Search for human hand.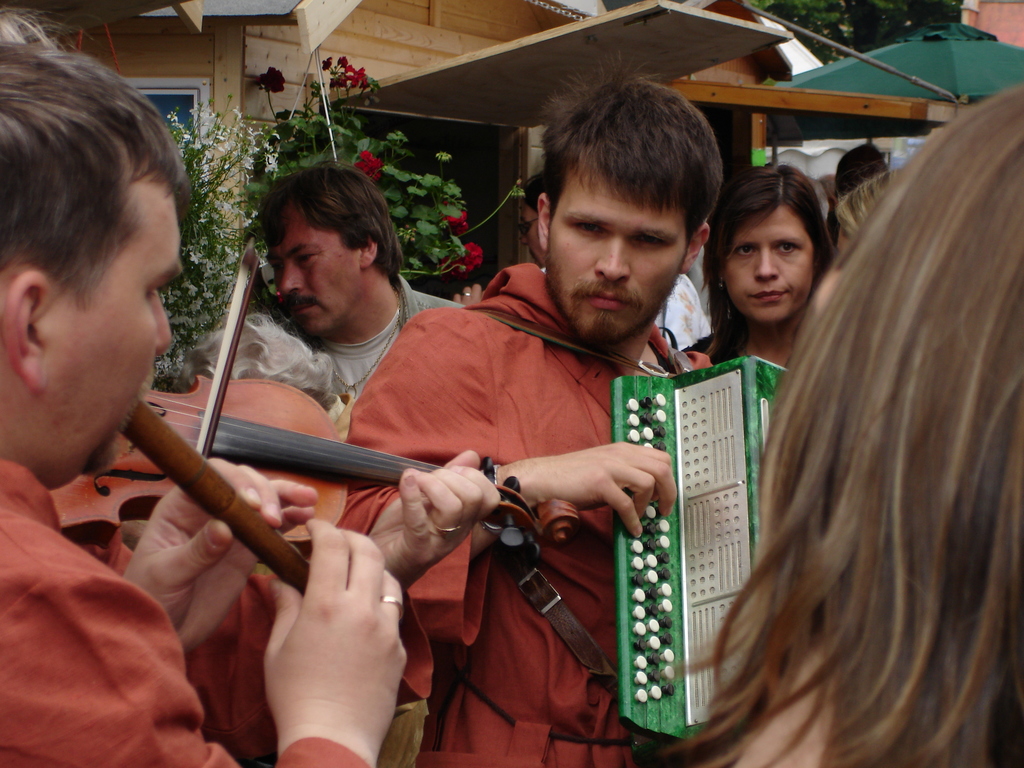
Found at BBox(452, 282, 488, 308).
